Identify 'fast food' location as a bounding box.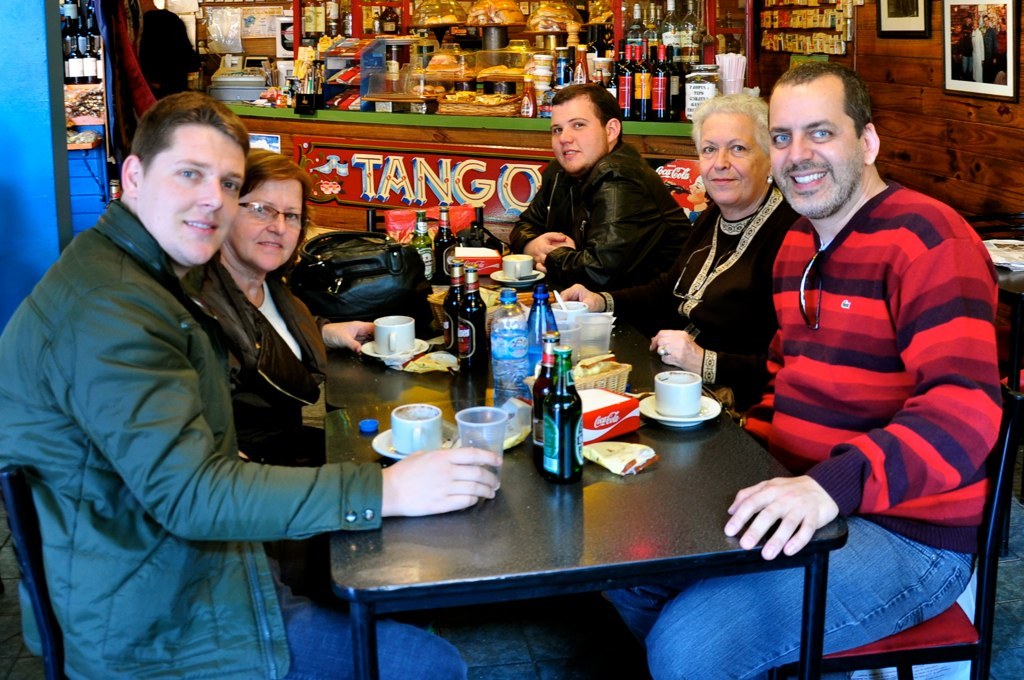
[562,350,619,376].
